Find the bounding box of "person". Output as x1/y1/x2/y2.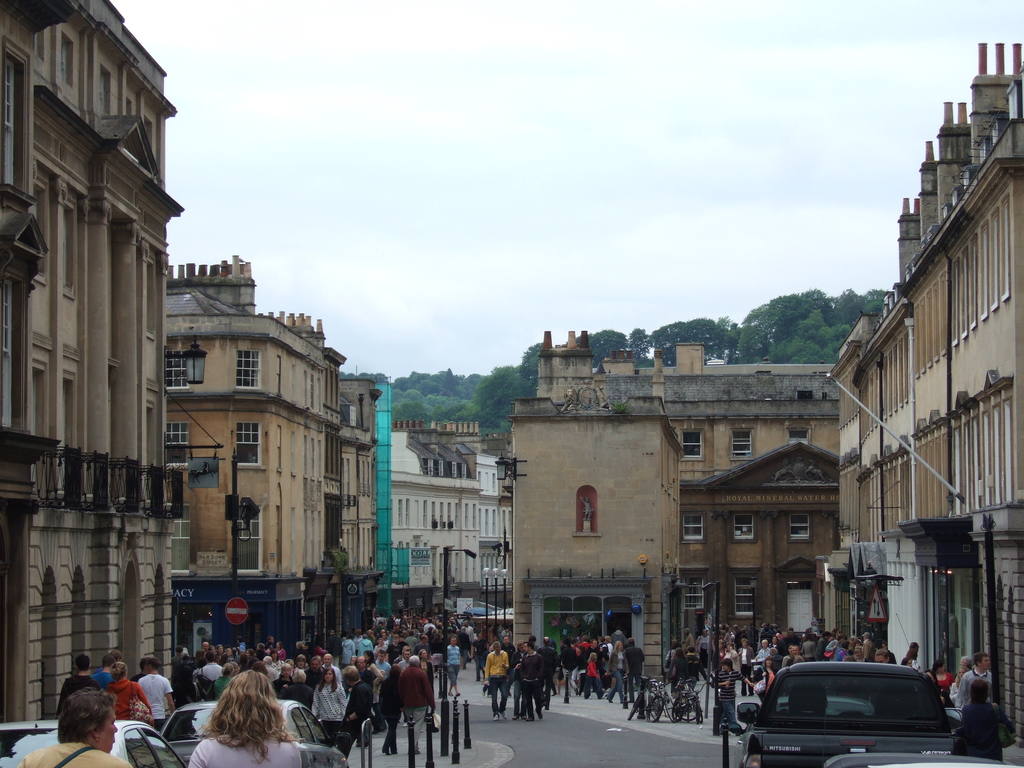
402/648/432/762.
